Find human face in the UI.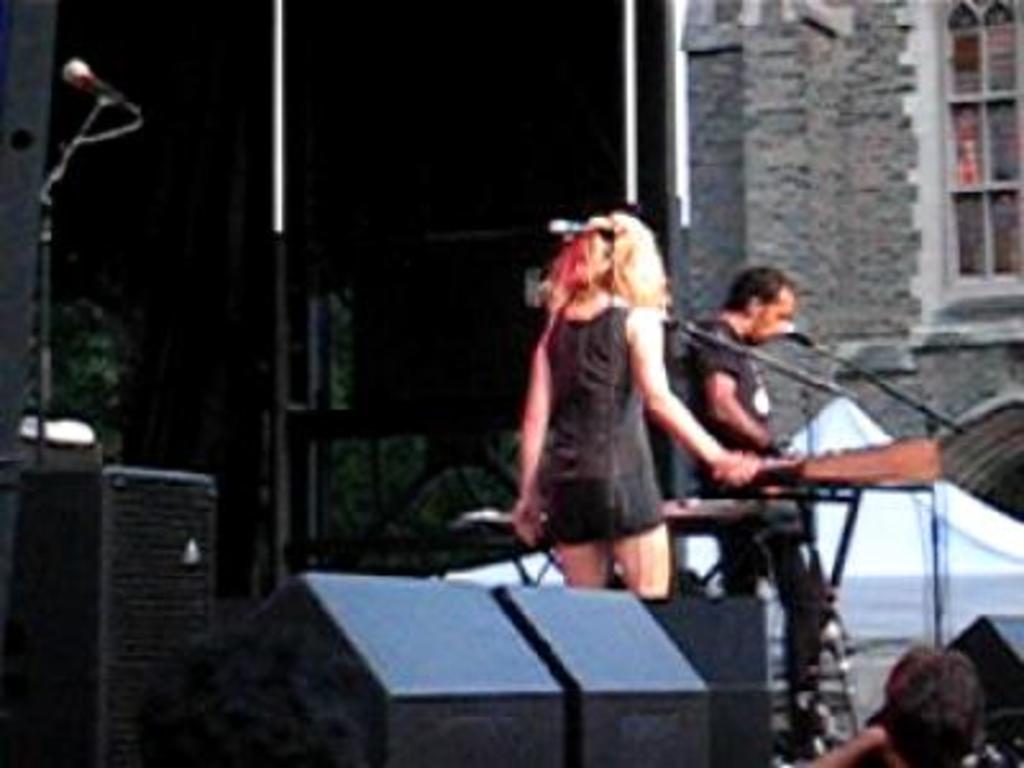
UI element at pyautogui.locateOnScreen(753, 294, 796, 348).
